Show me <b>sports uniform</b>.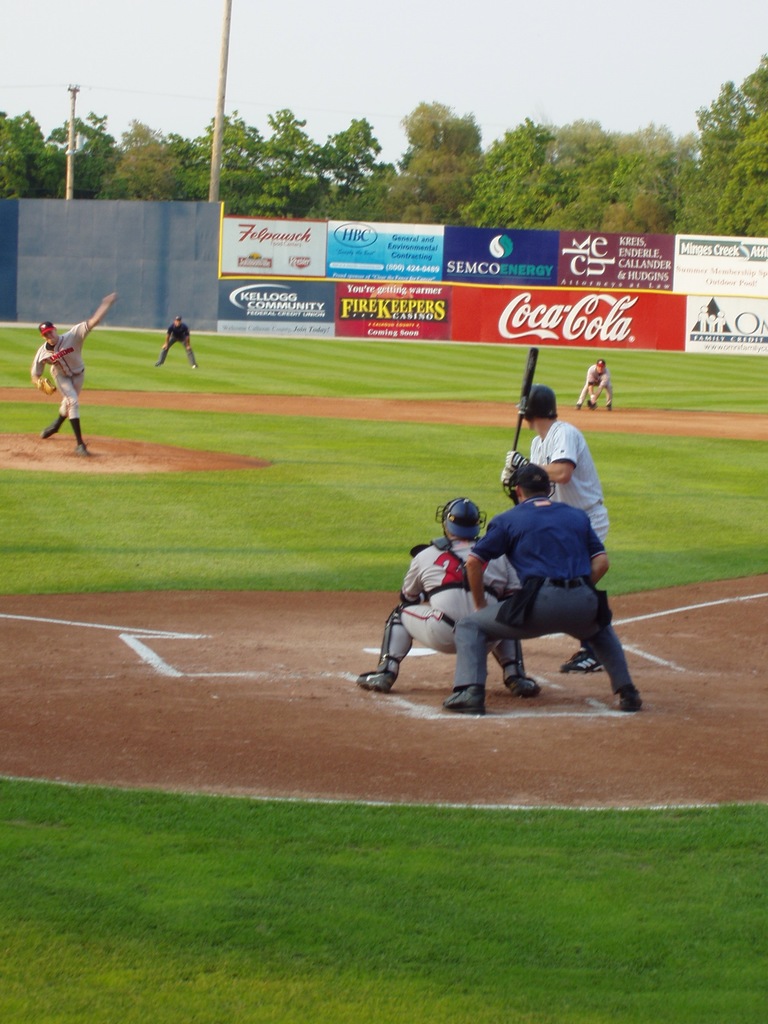
<b>sports uniform</b> is here: (159, 321, 195, 372).
